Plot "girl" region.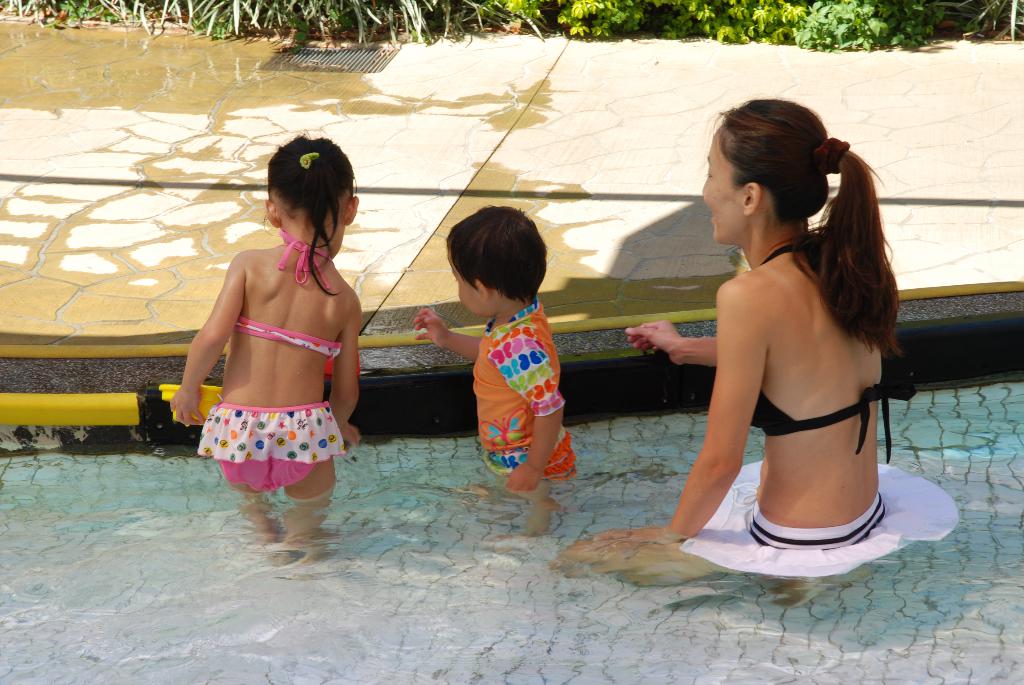
Plotted at [560,98,970,604].
